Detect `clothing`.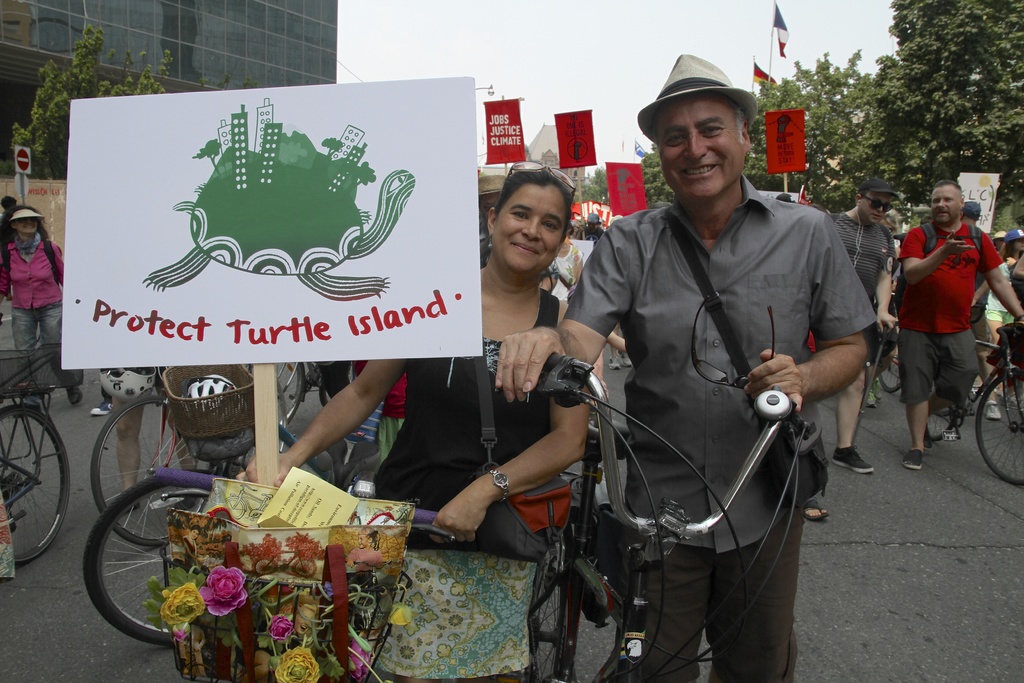
Detected at select_region(372, 288, 561, 680).
